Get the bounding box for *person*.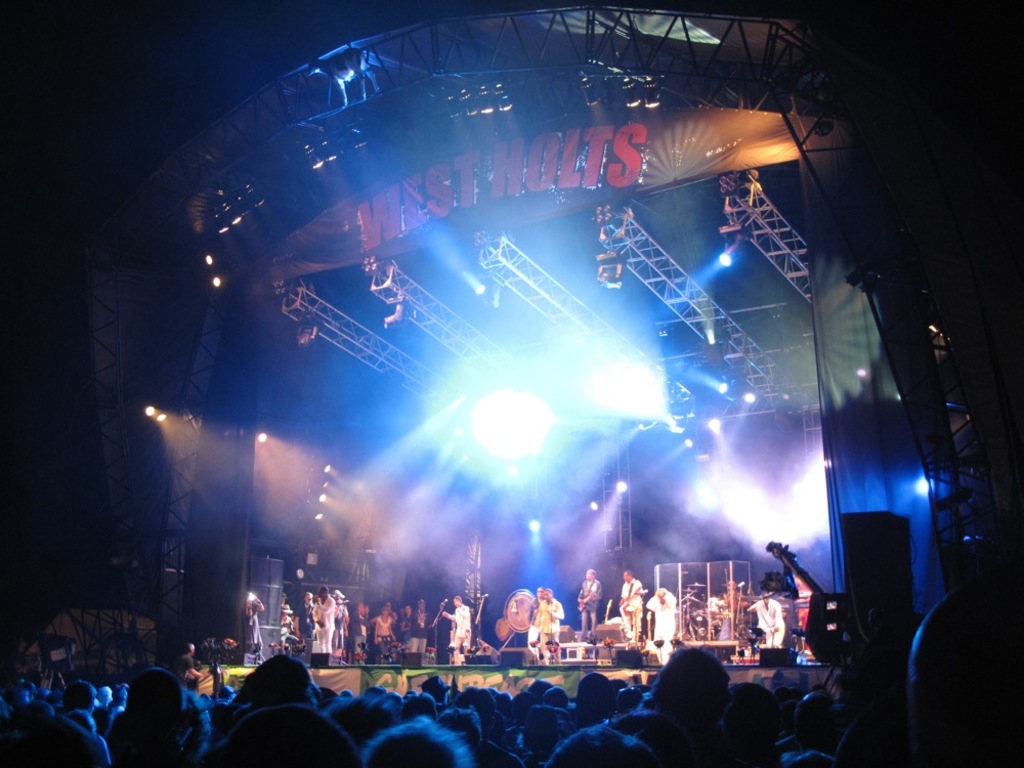
313,587,334,651.
